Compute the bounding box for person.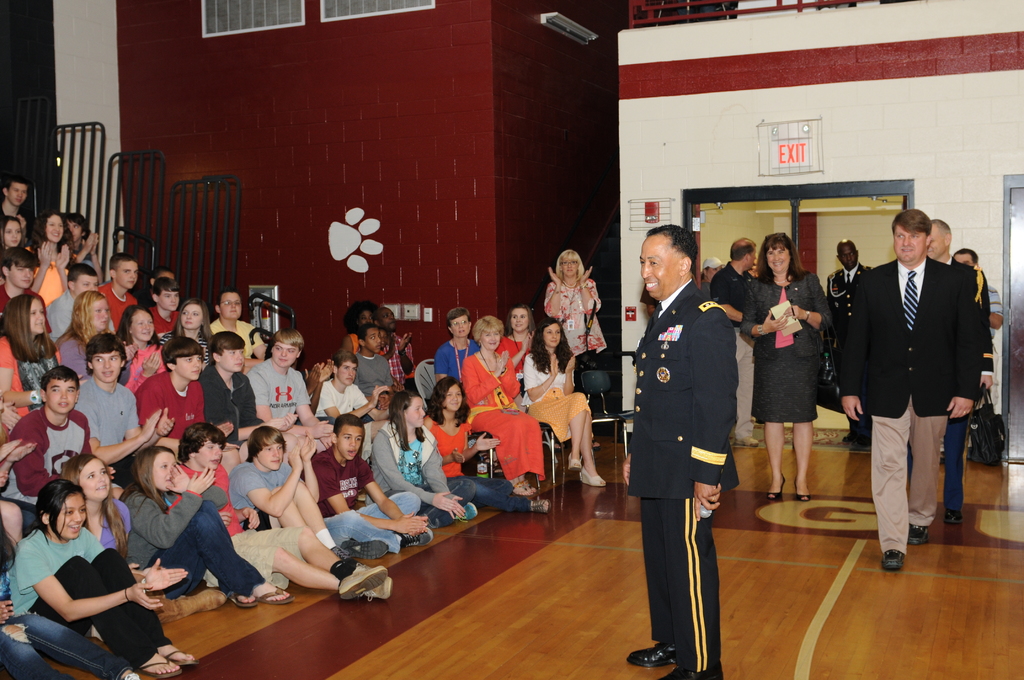
x1=422 y1=376 x2=548 y2=513.
